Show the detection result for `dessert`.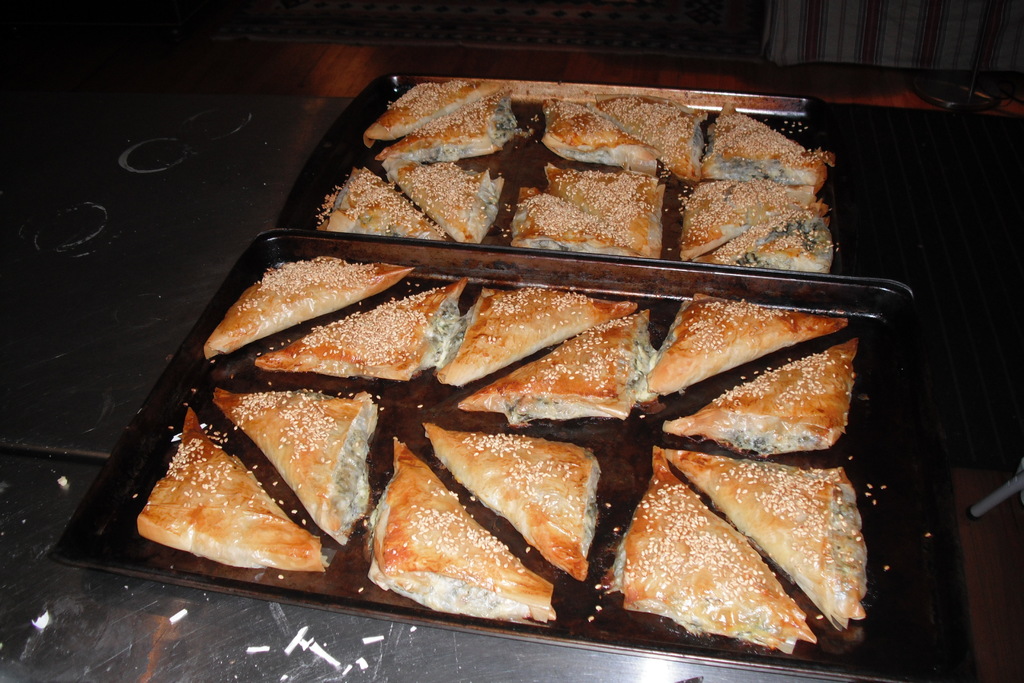
436, 284, 636, 389.
